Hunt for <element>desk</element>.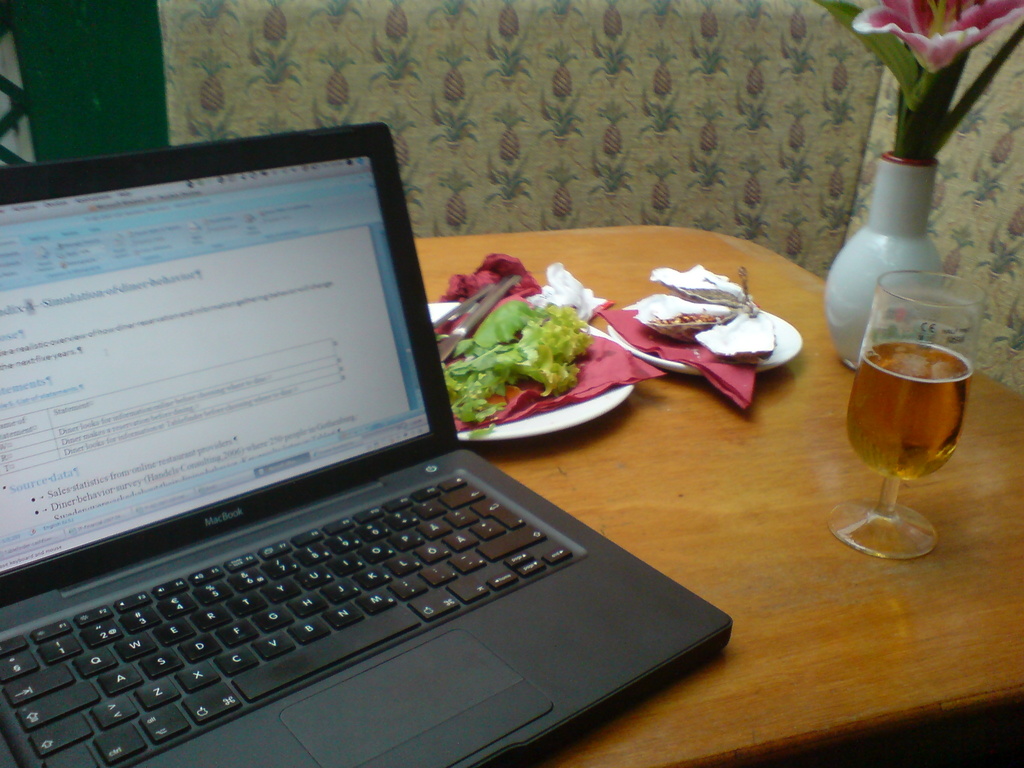
Hunted down at bbox(415, 234, 1022, 762).
